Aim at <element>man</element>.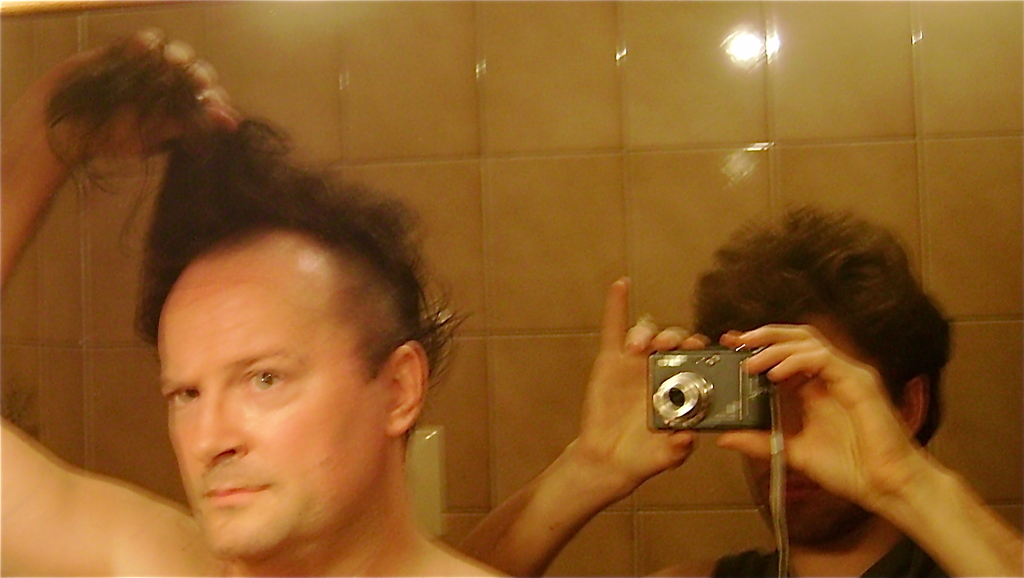
Aimed at (451,175,1018,557).
